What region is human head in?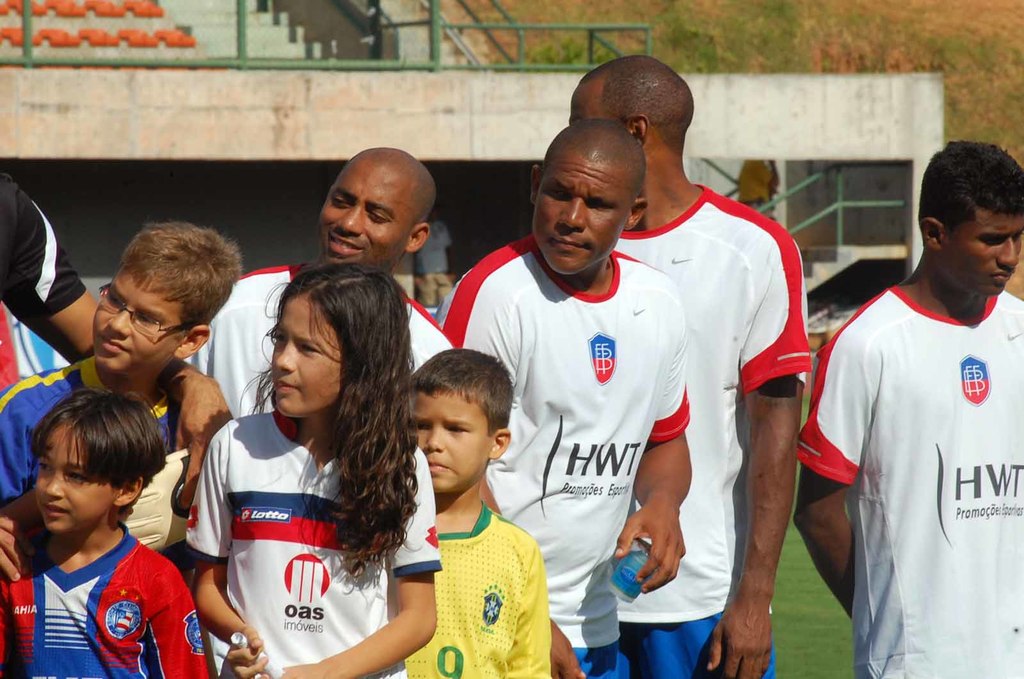
bbox=(315, 142, 438, 281).
